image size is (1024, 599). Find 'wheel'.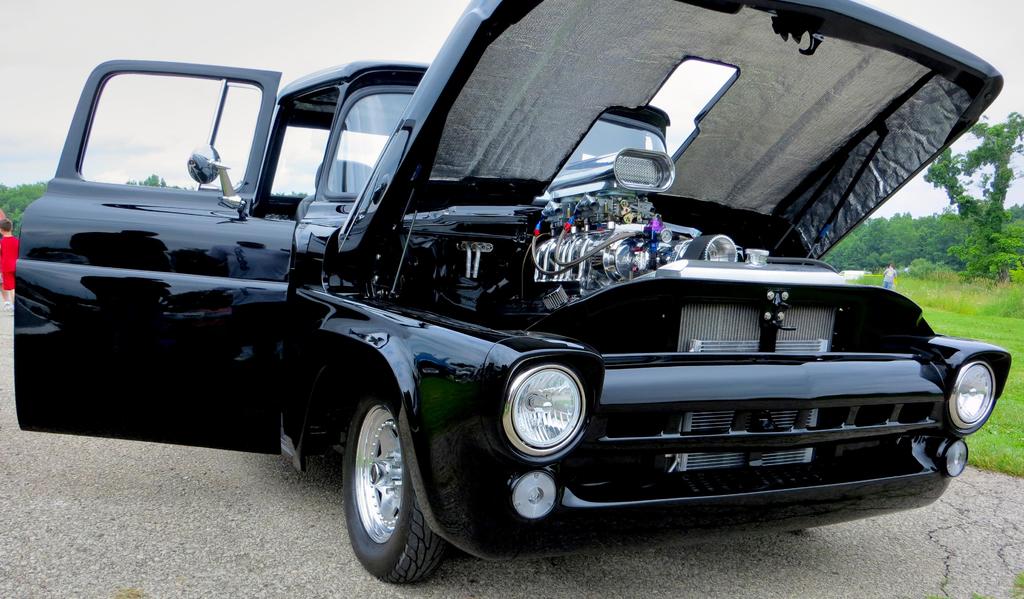
336, 384, 438, 580.
